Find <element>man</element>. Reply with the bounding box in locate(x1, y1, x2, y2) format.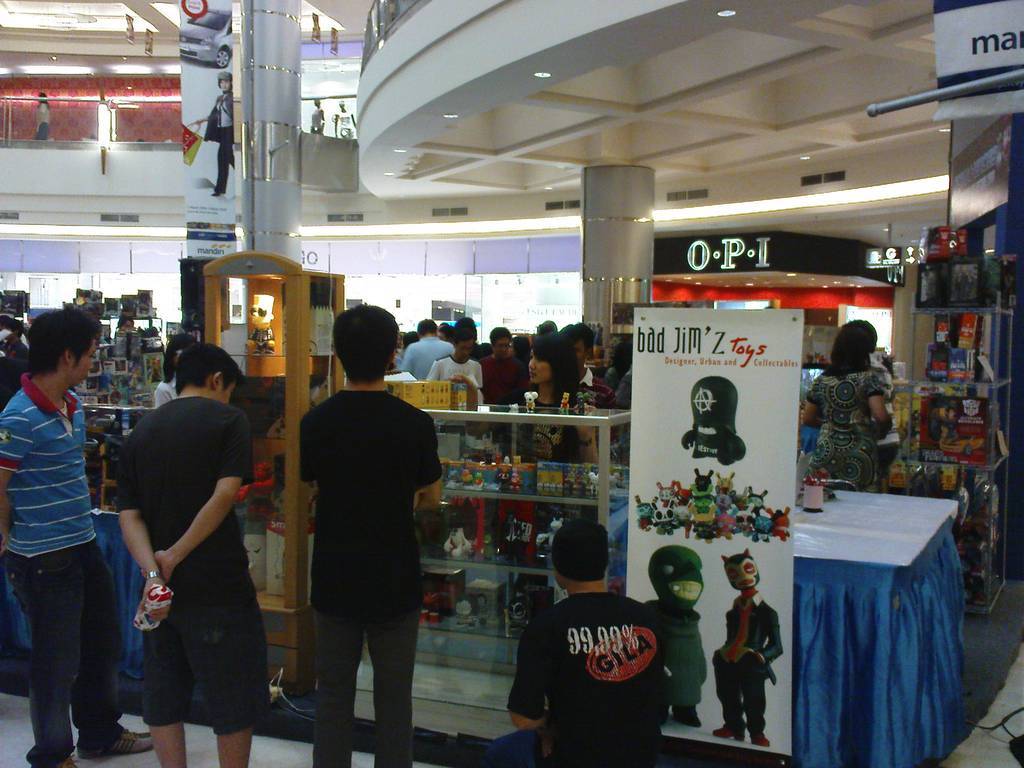
locate(553, 323, 621, 451).
